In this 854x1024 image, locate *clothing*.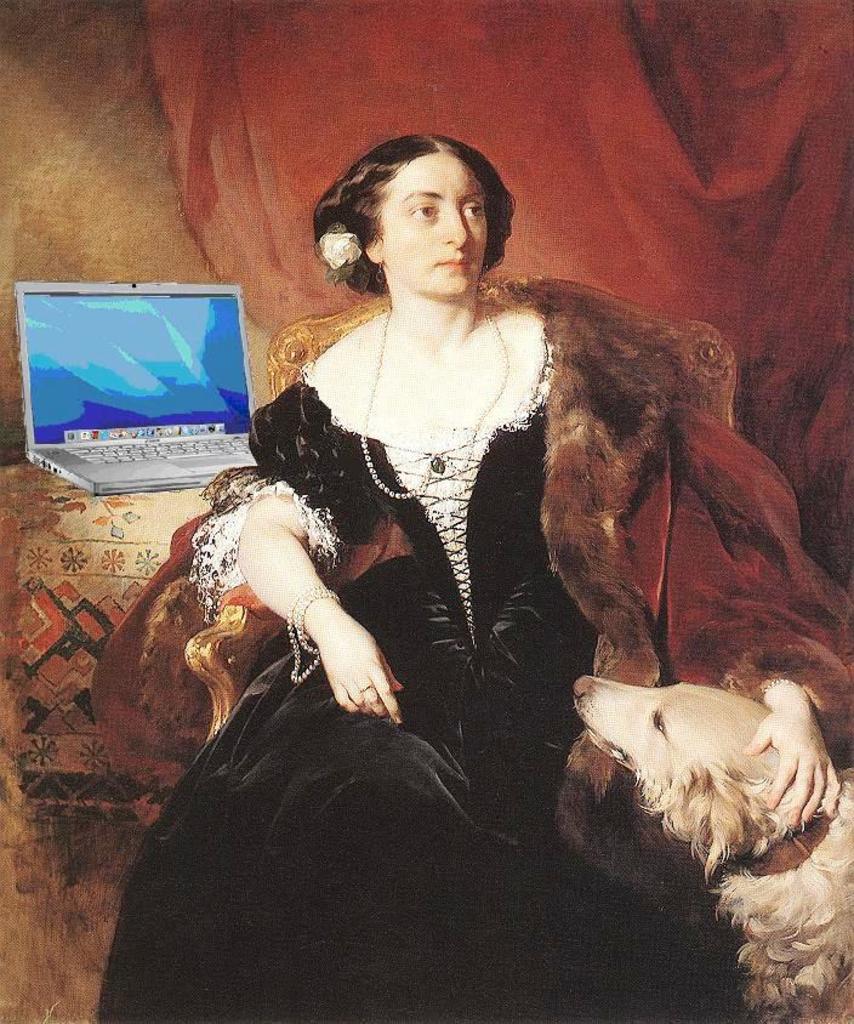
Bounding box: 165,216,775,948.
